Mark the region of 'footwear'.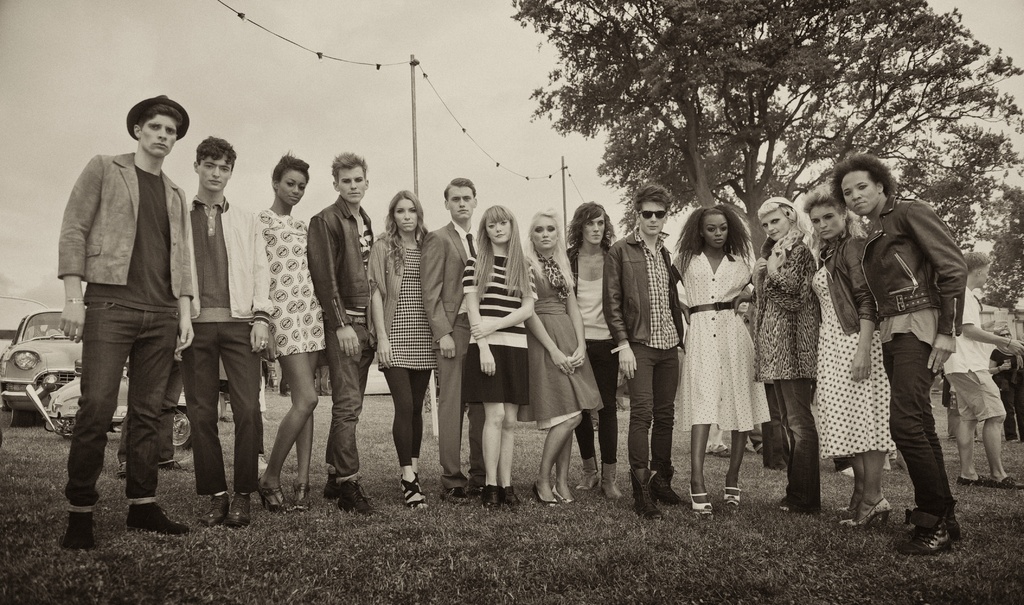
Region: (left=65, top=510, right=92, bottom=551).
